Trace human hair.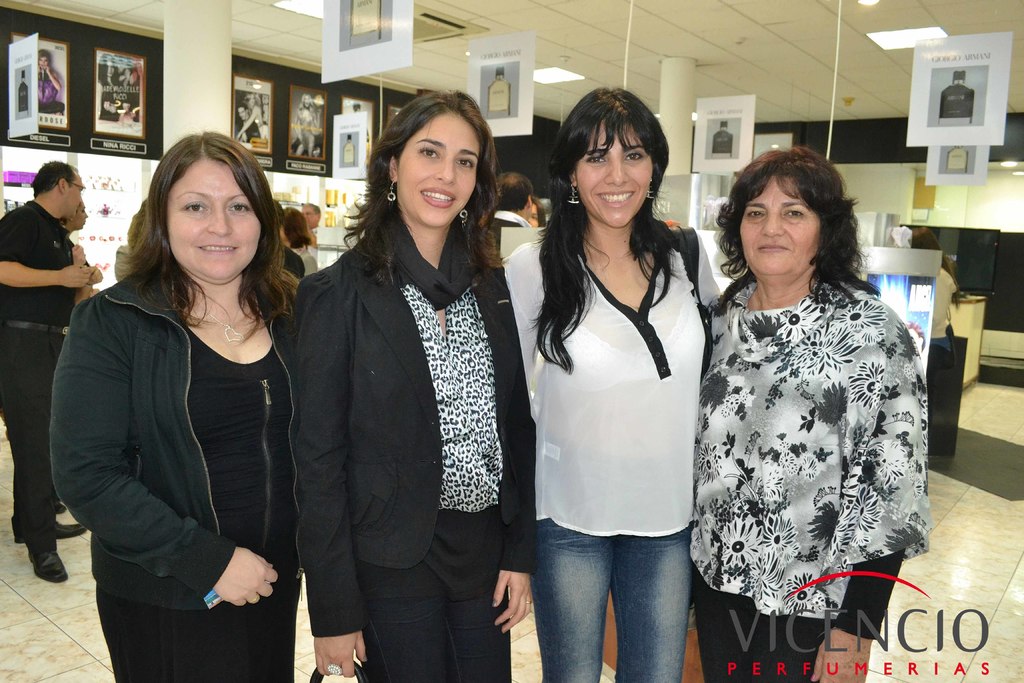
Traced to {"x1": 294, "y1": 91, "x2": 317, "y2": 129}.
